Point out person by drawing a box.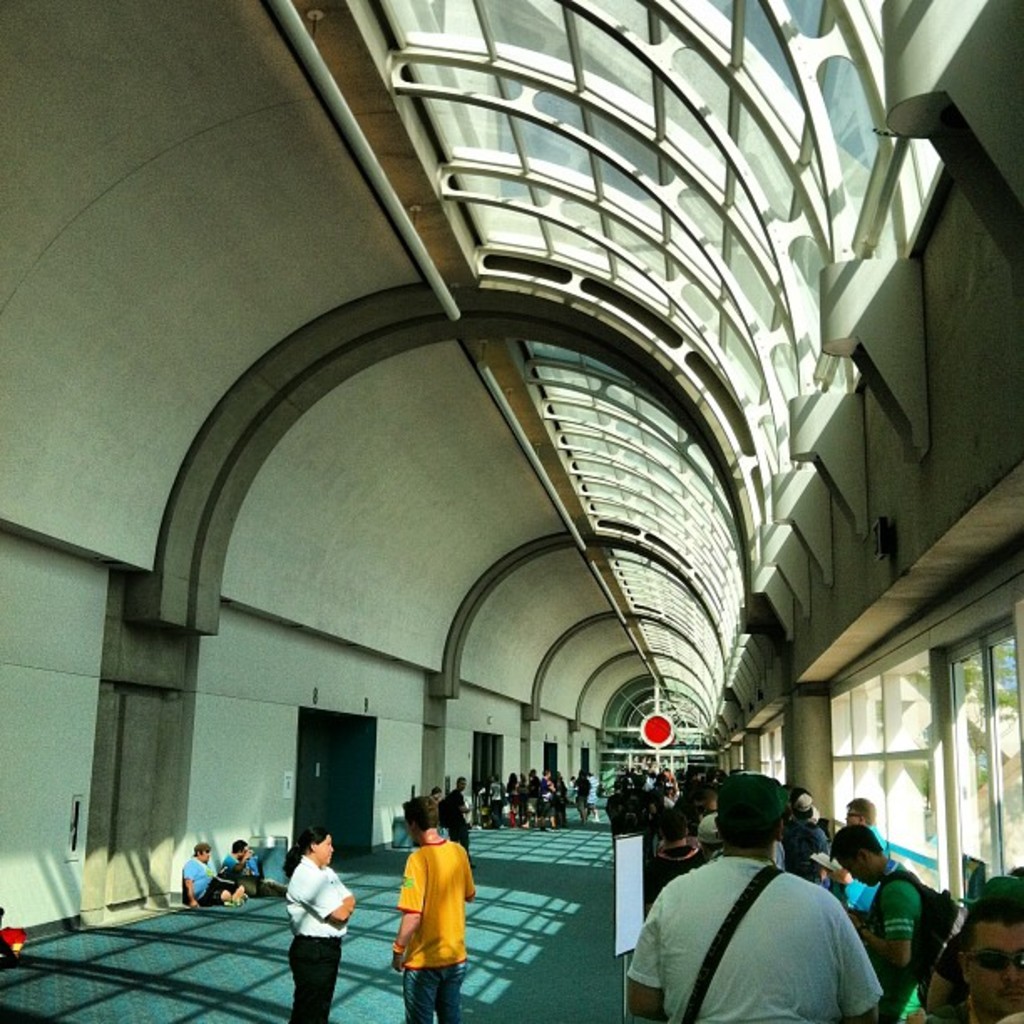
l=955, t=873, r=1022, b=1022.
